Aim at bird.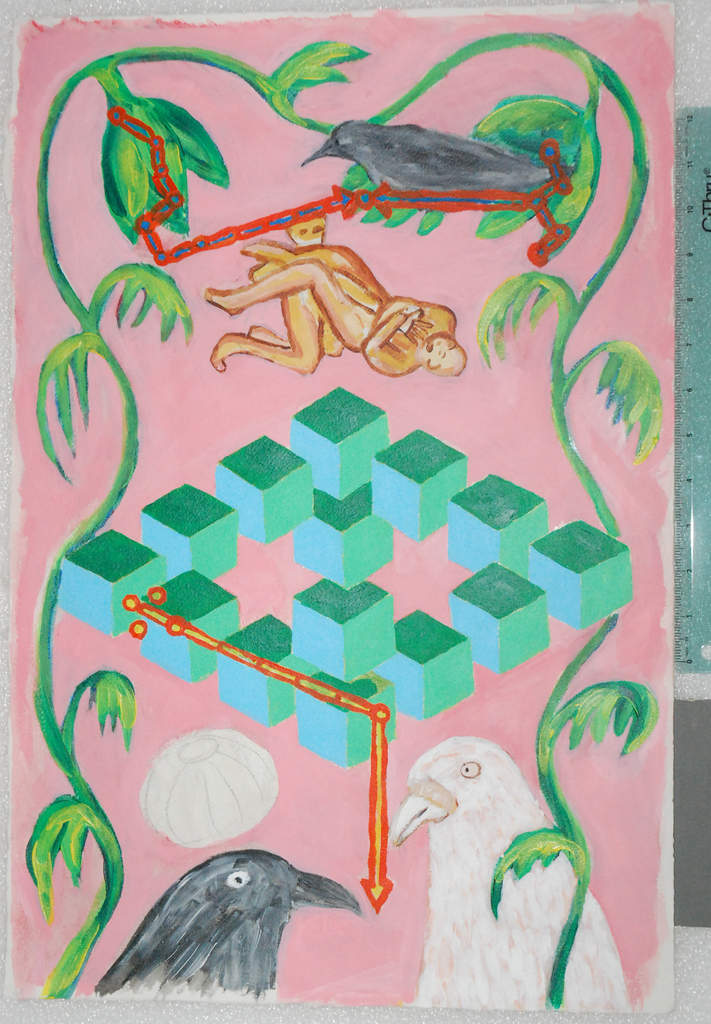
Aimed at select_region(94, 852, 365, 1000).
